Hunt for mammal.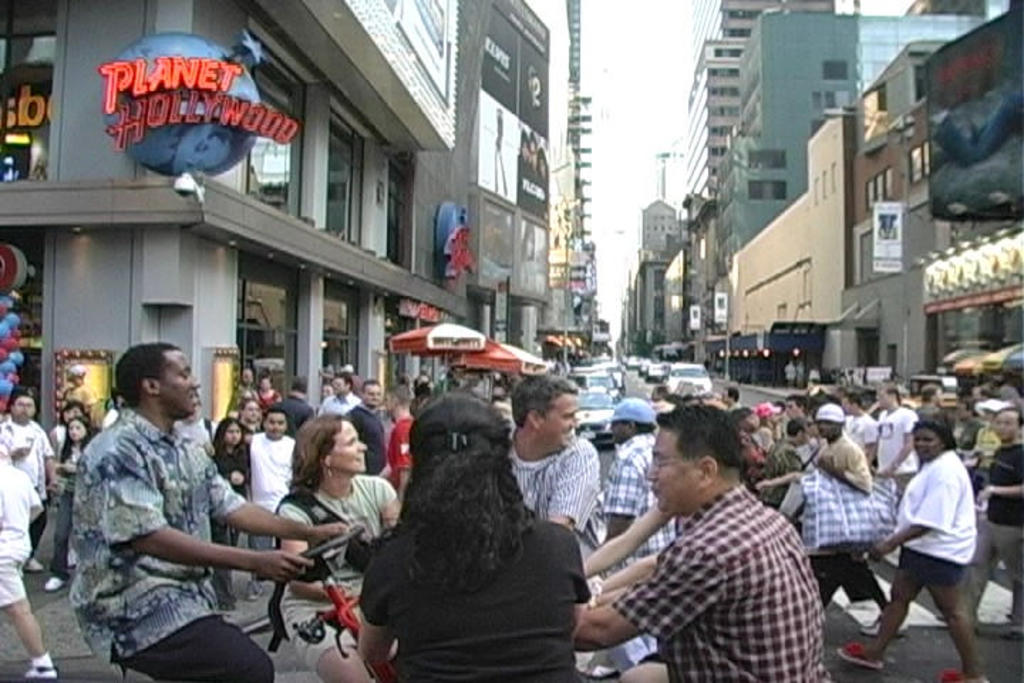
Hunted down at (879, 403, 990, 682).
